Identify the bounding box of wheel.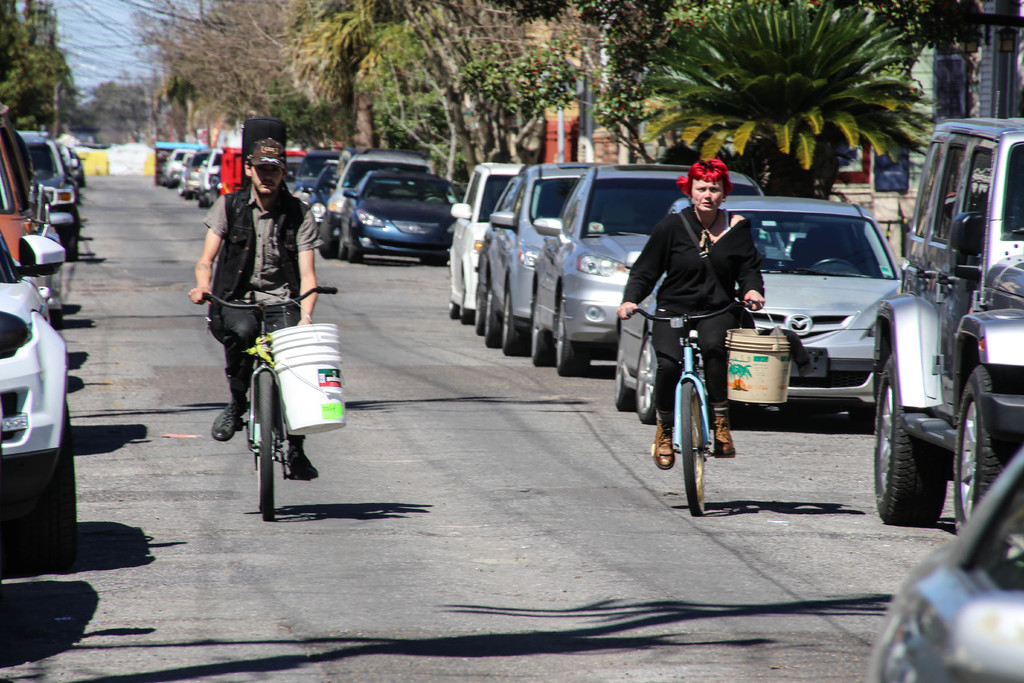
675:376:703:518.
